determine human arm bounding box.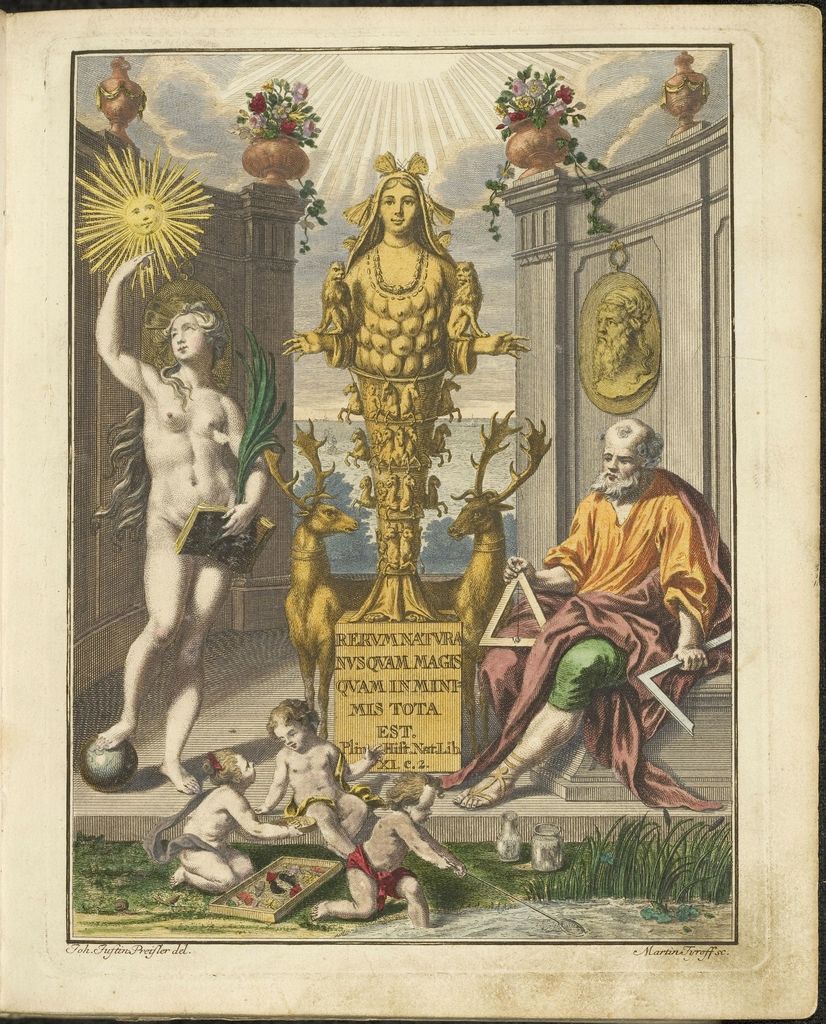
Determined: <region>213, 391, 284, 540</region>.
